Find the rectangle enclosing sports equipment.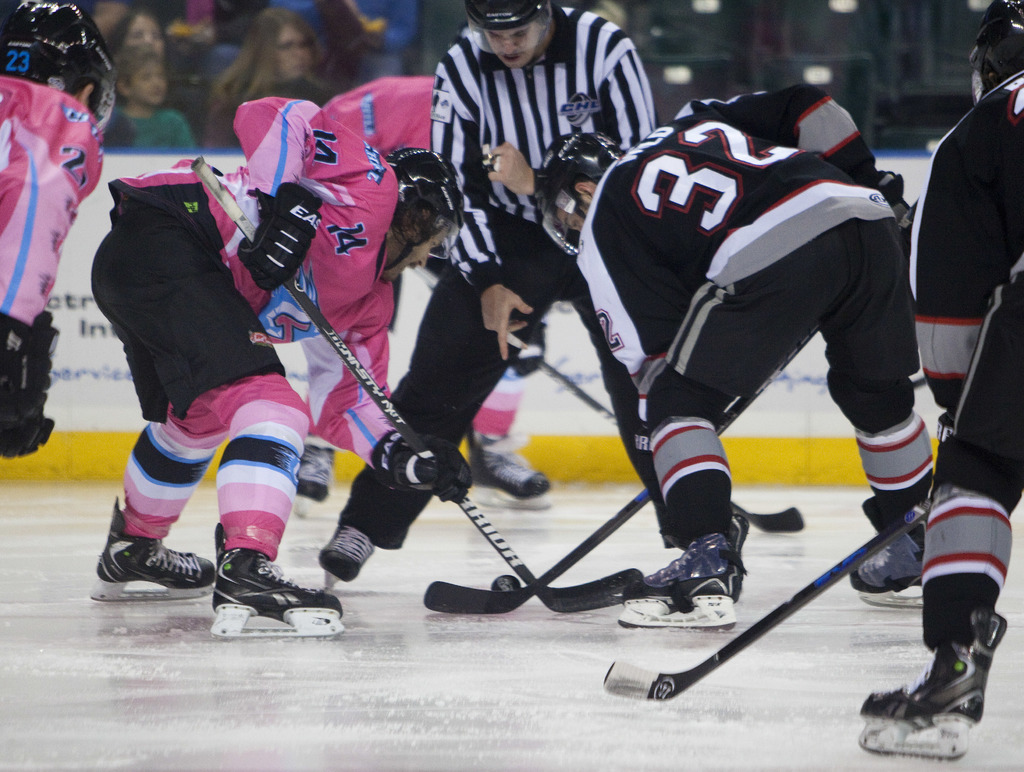
rect(239, 185, 319, 293).
